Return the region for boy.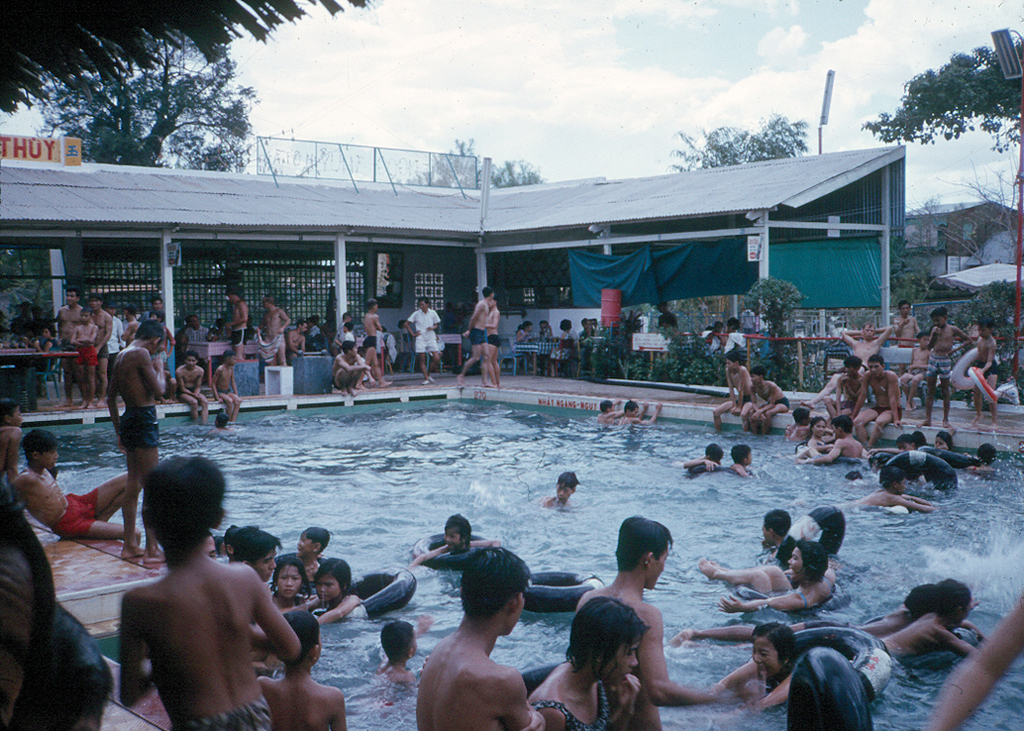
detection(294, 524, 334, 584).
